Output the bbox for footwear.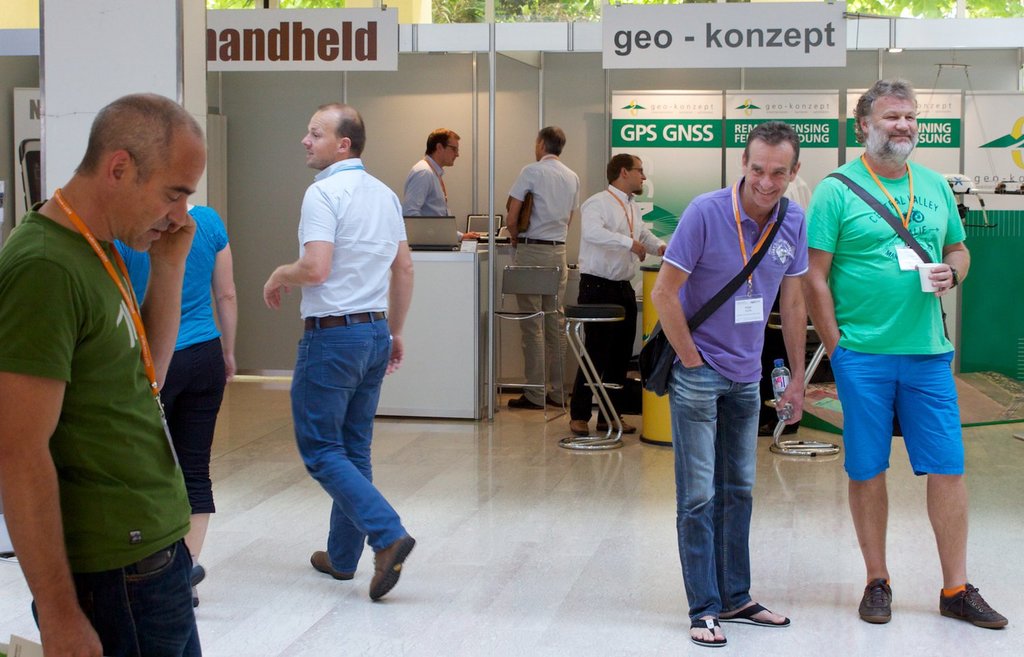
region(309, 545, 359, 582).
